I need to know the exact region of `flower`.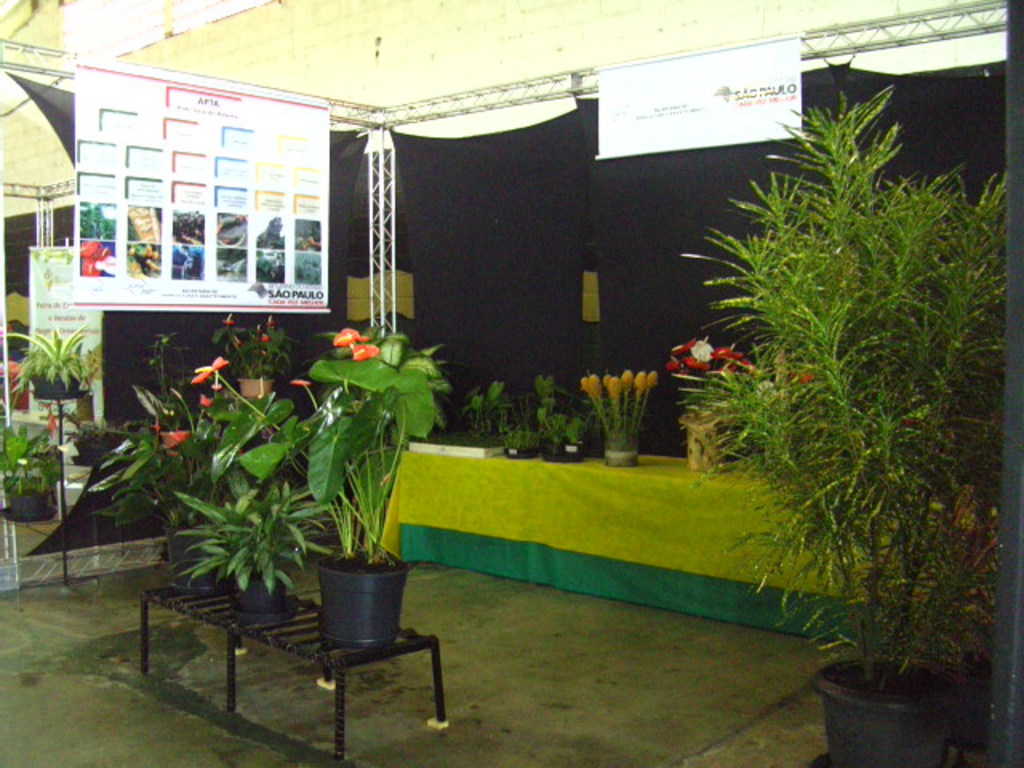
Region: BBox(334, 323, 366, 346).
